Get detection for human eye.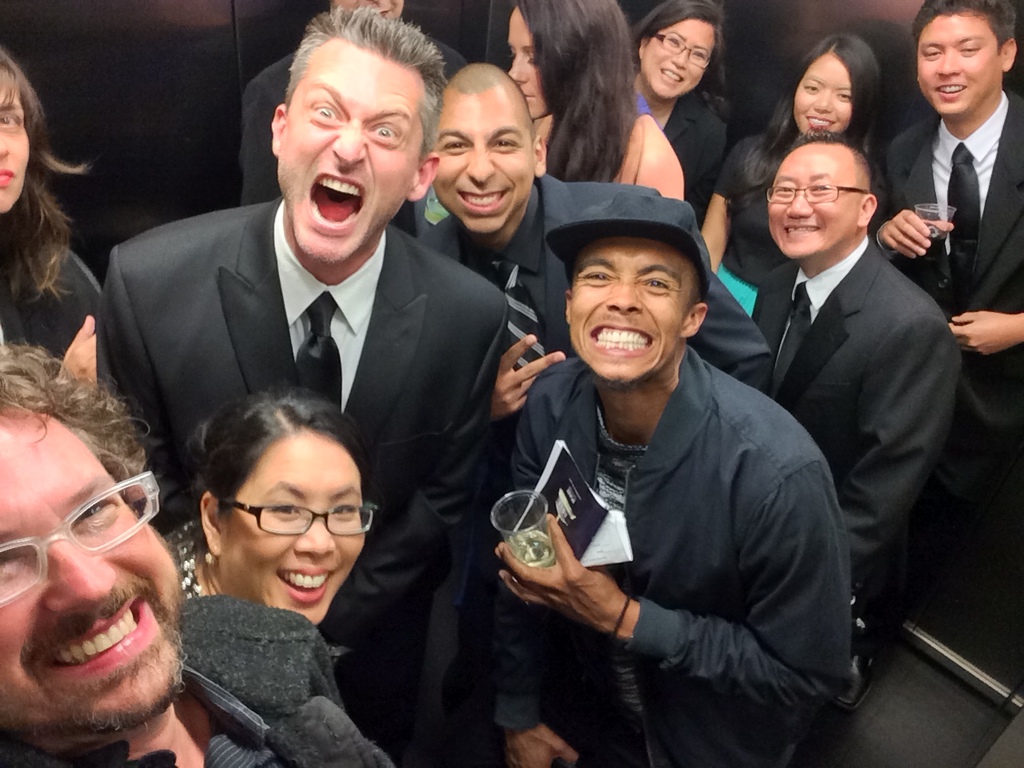
Detection: detection(310, 102, 342, 126).
